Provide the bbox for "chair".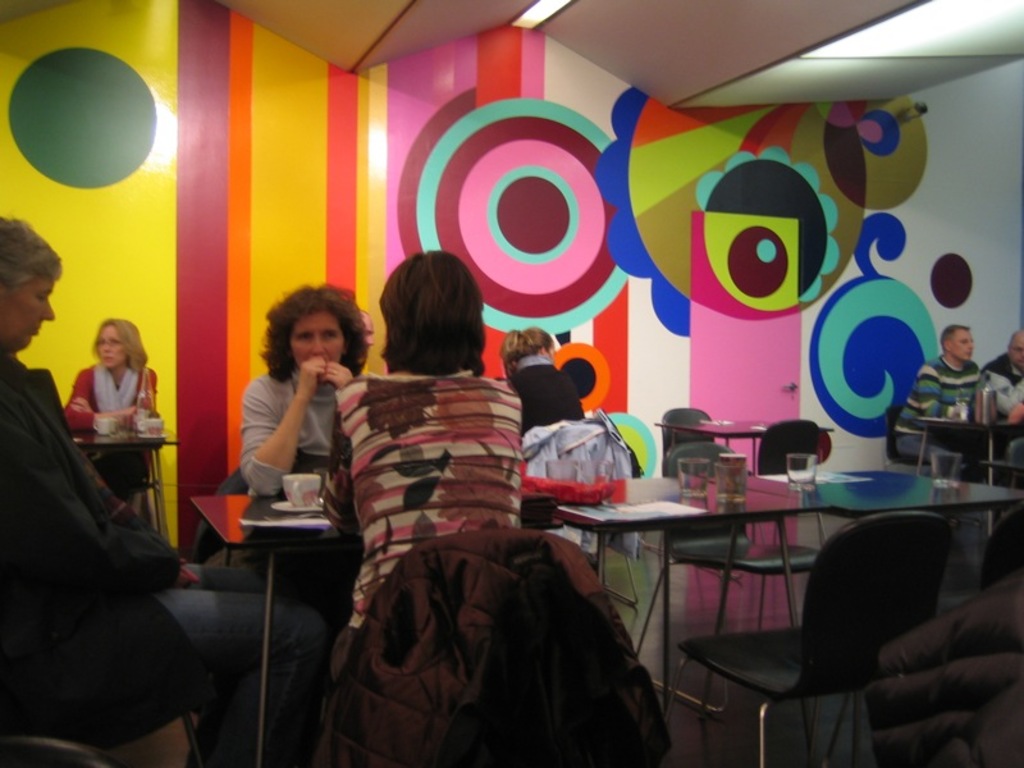
307,527,666,767.
